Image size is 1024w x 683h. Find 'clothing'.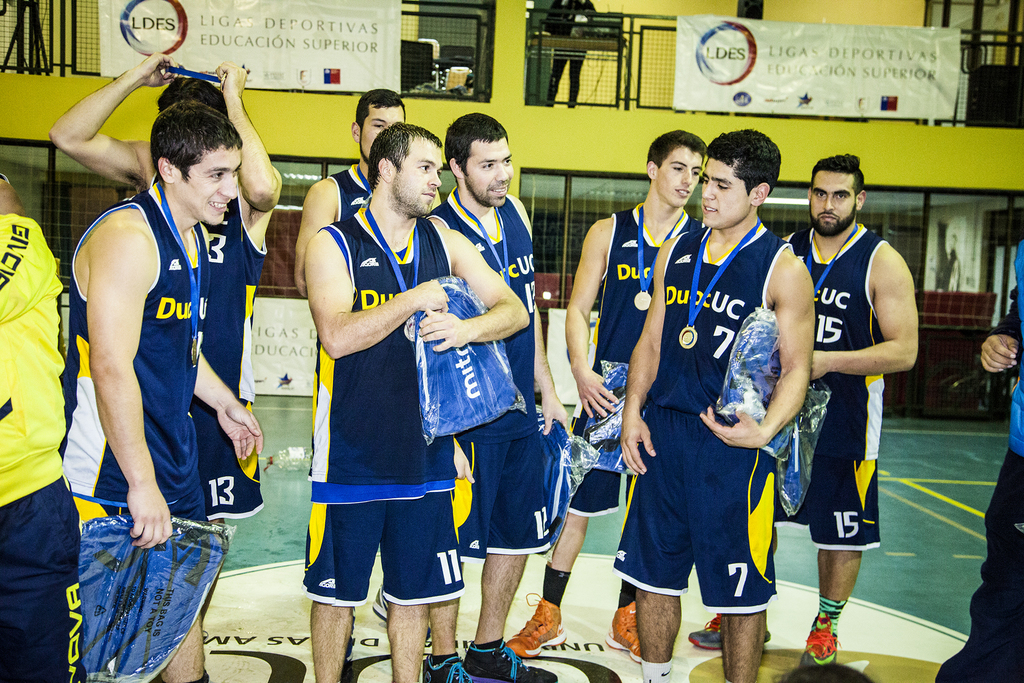
789, 226, 883, 549.
